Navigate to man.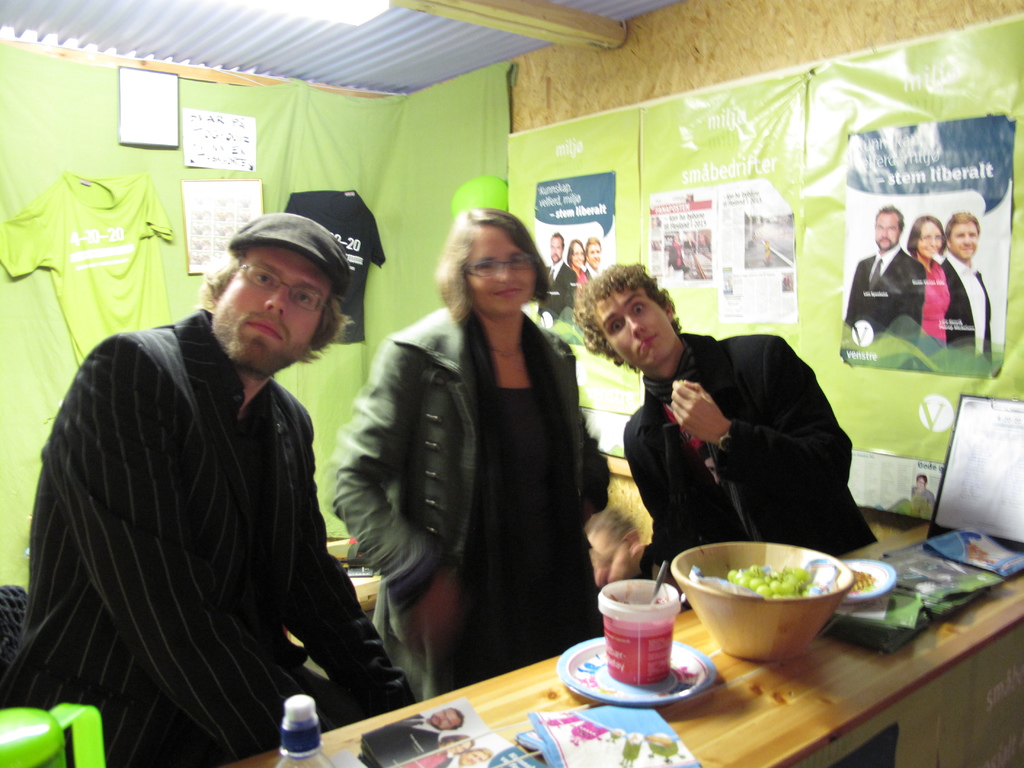
Navigation target: box(36, 228, 367, 767).
